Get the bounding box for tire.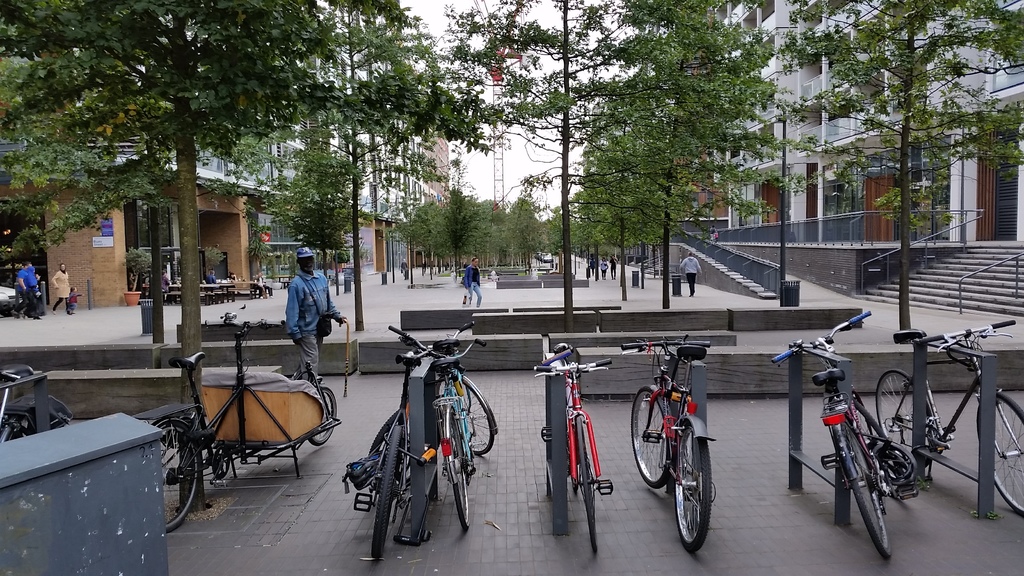
bbox=[872, 364, 931, 468].
